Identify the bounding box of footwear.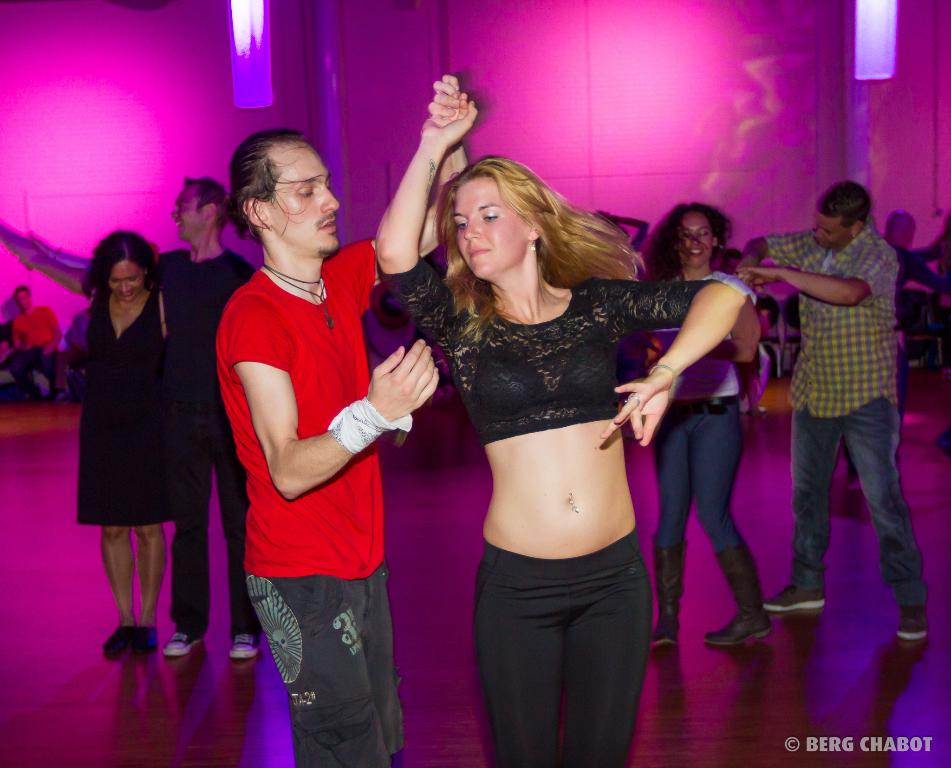
x1=230, y1=631, x2=259, y2=656.
